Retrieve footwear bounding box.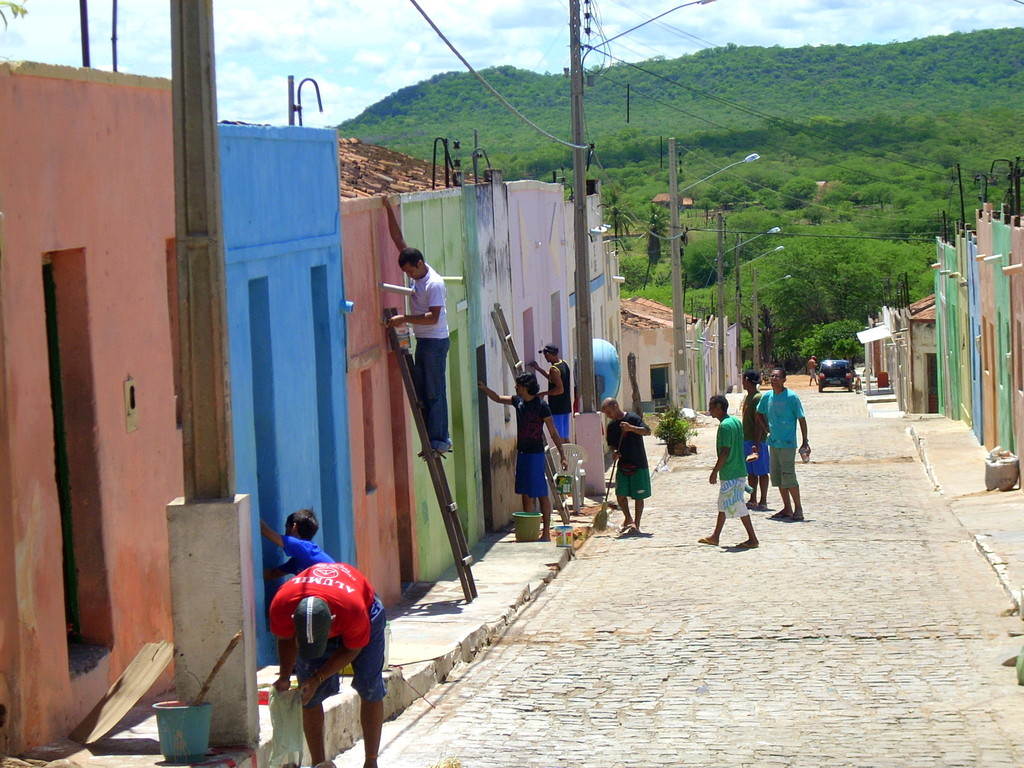
Bounding box: BBox(742, 544, 759, 549).
